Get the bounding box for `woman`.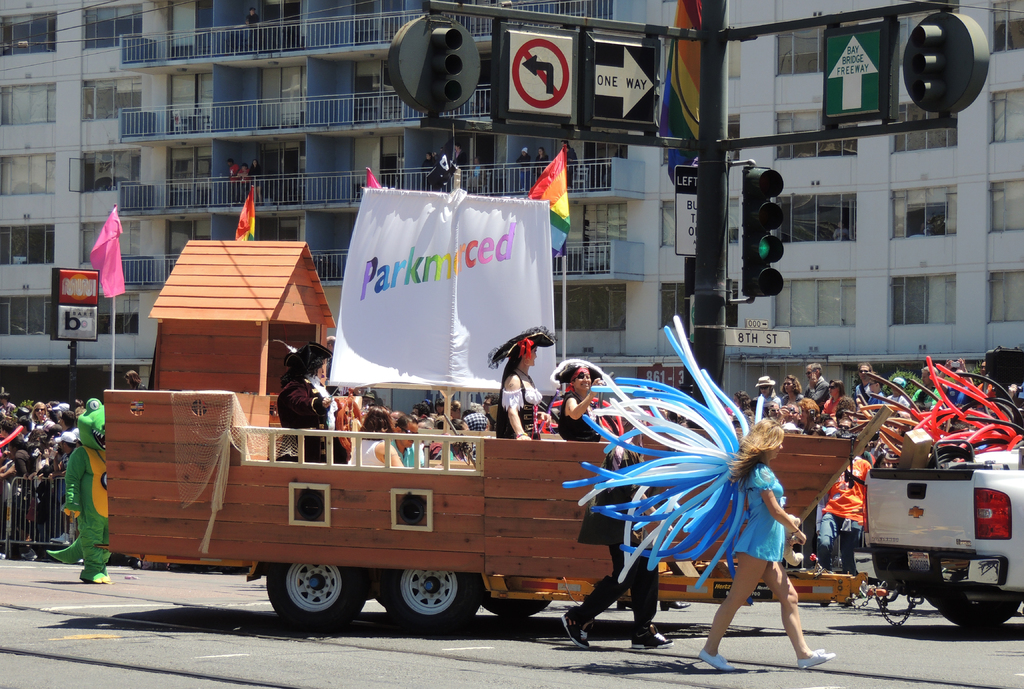
28 400 49 428.
